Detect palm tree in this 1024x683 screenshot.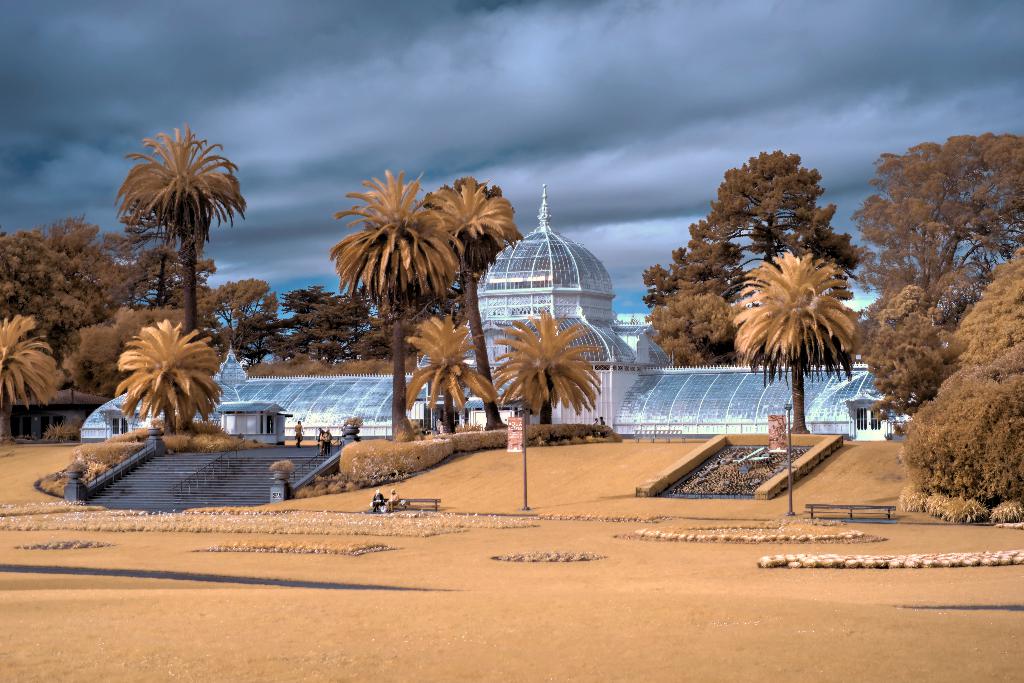
Detection: detection(492, 296, 591, 417).
